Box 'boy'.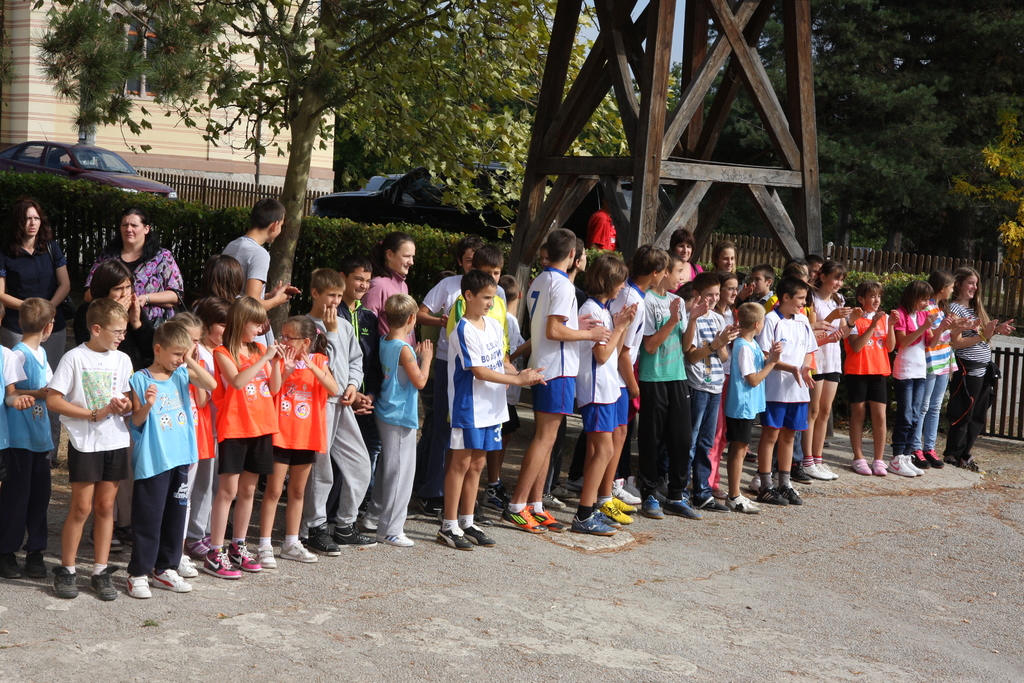
(x1=755, y1=275, x2=819, y2=502).
